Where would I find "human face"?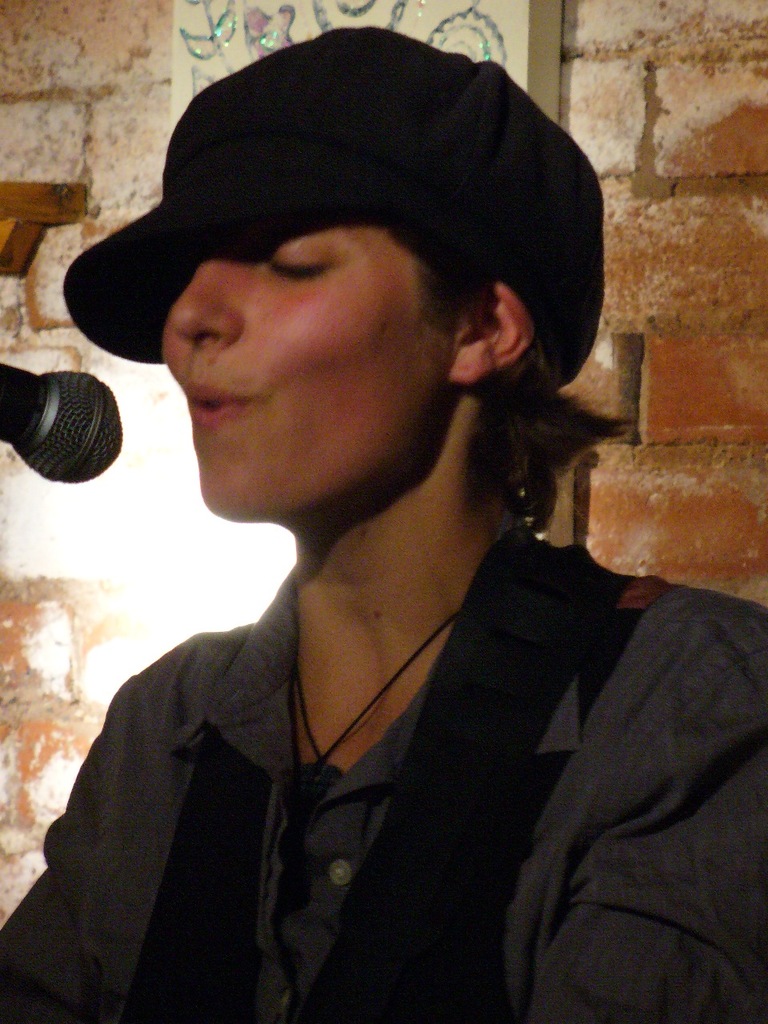
At [156,211,448,516].
